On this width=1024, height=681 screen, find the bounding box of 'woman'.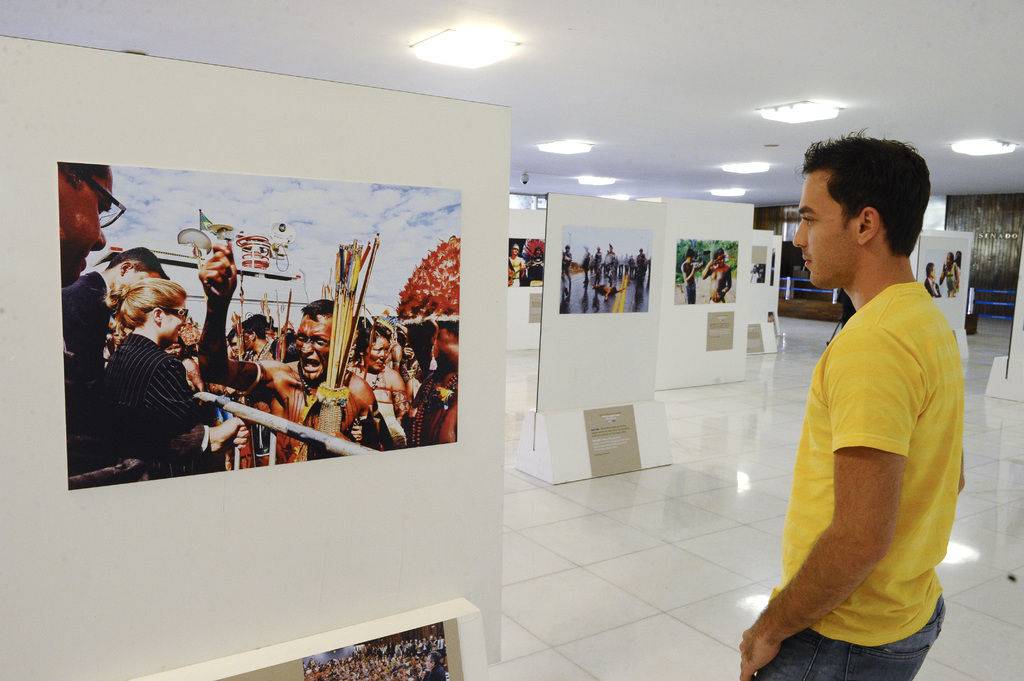
Bounding box: {"x1": 334, "y1": 324, "x2": 410, "y2": 449}.
